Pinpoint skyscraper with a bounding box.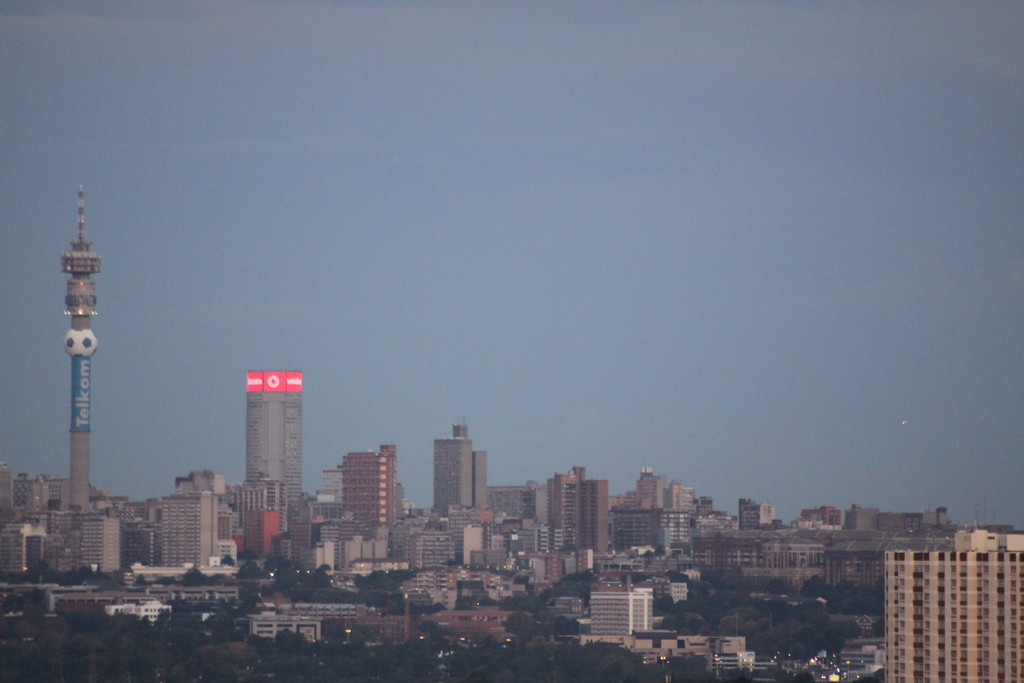
113/473/241/576.
